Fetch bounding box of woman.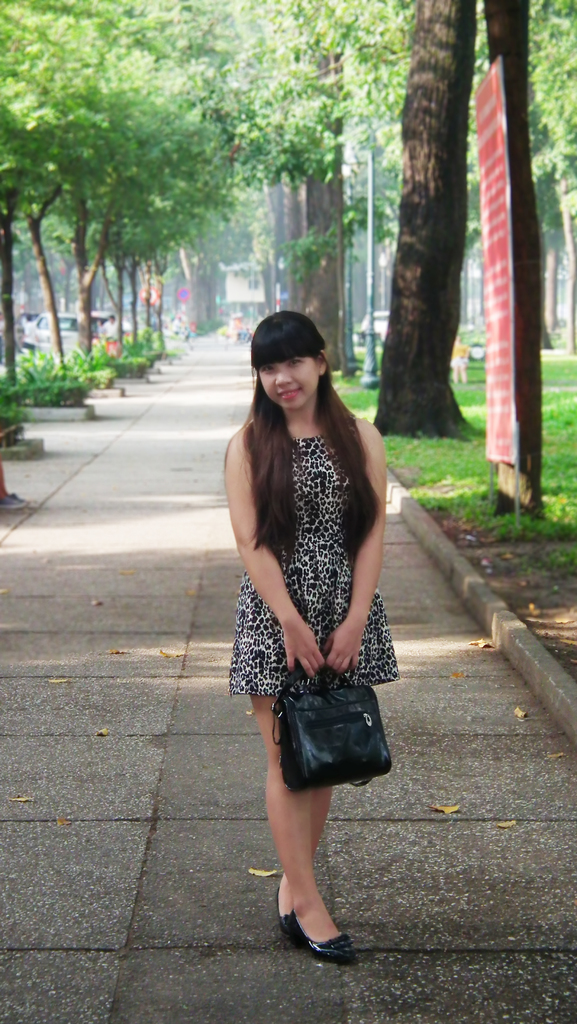
Bbox: crop(203, 287, 410, 808).
